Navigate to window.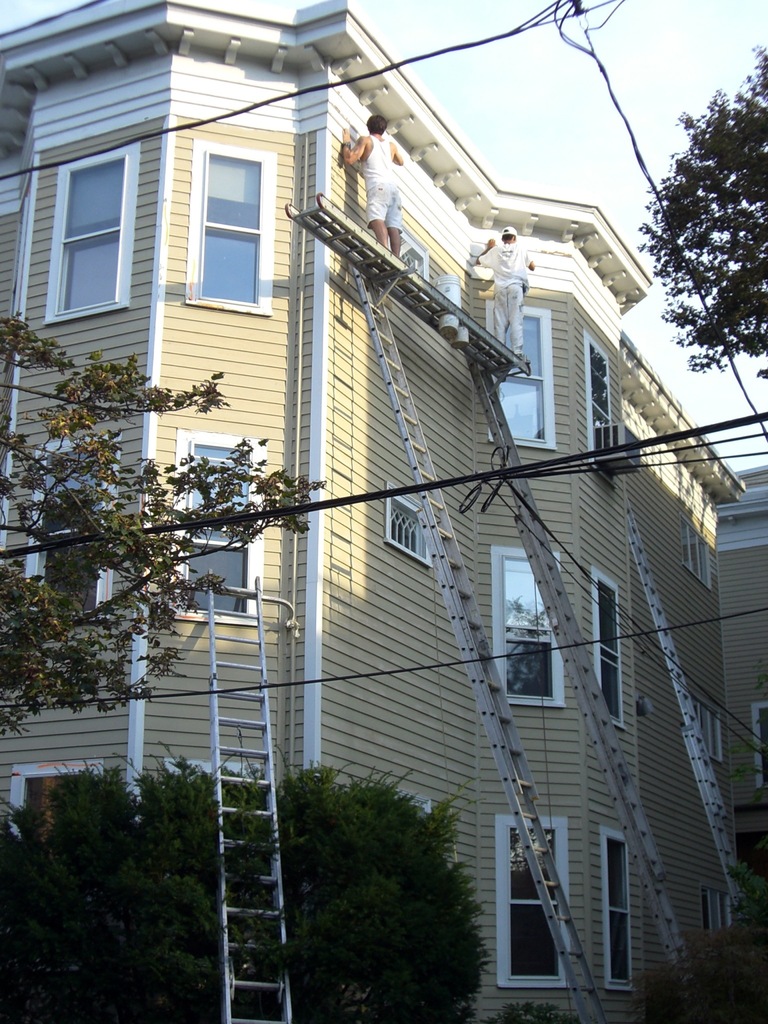
Navigation target: BBox(486, 299, 548, 452).
